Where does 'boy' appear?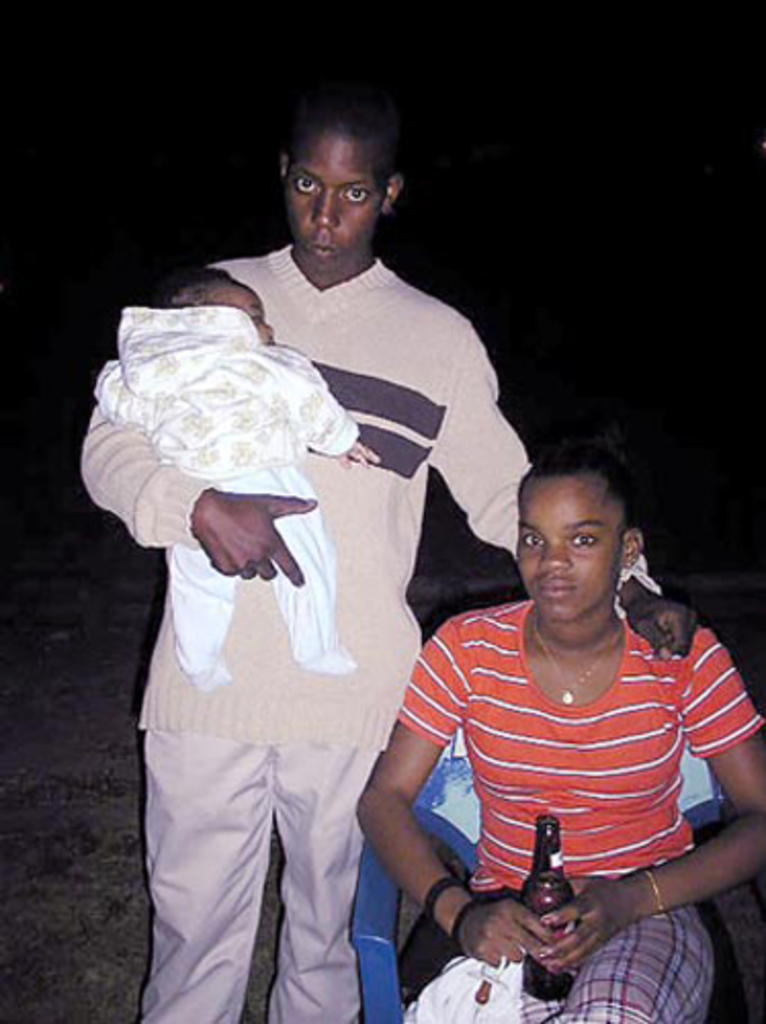
Appears at (x1=373, y1=453, x2=723, y2=1004).
